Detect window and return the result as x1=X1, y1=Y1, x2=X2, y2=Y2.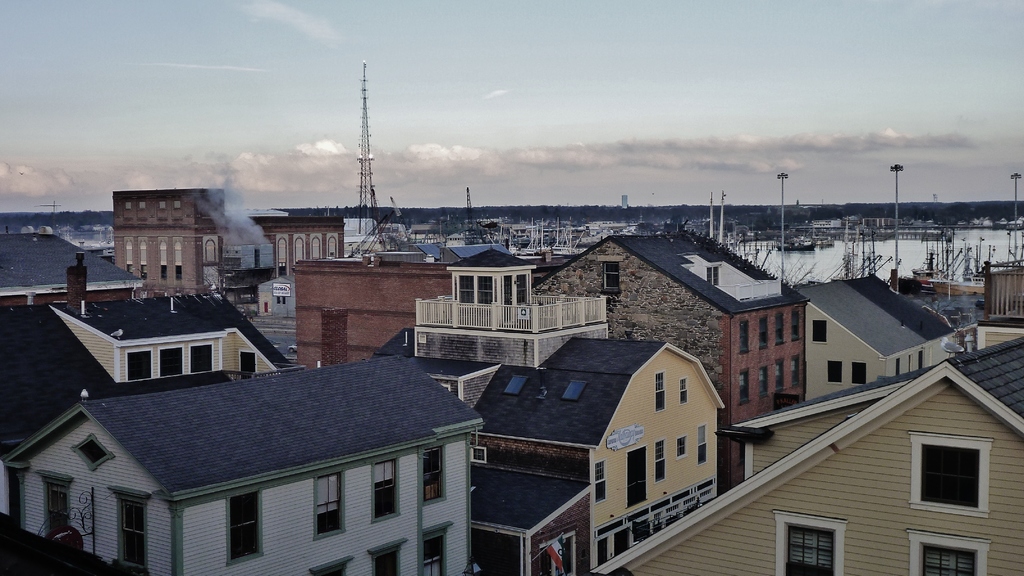
x1=770, y1=357, x2=784, y2=396.
